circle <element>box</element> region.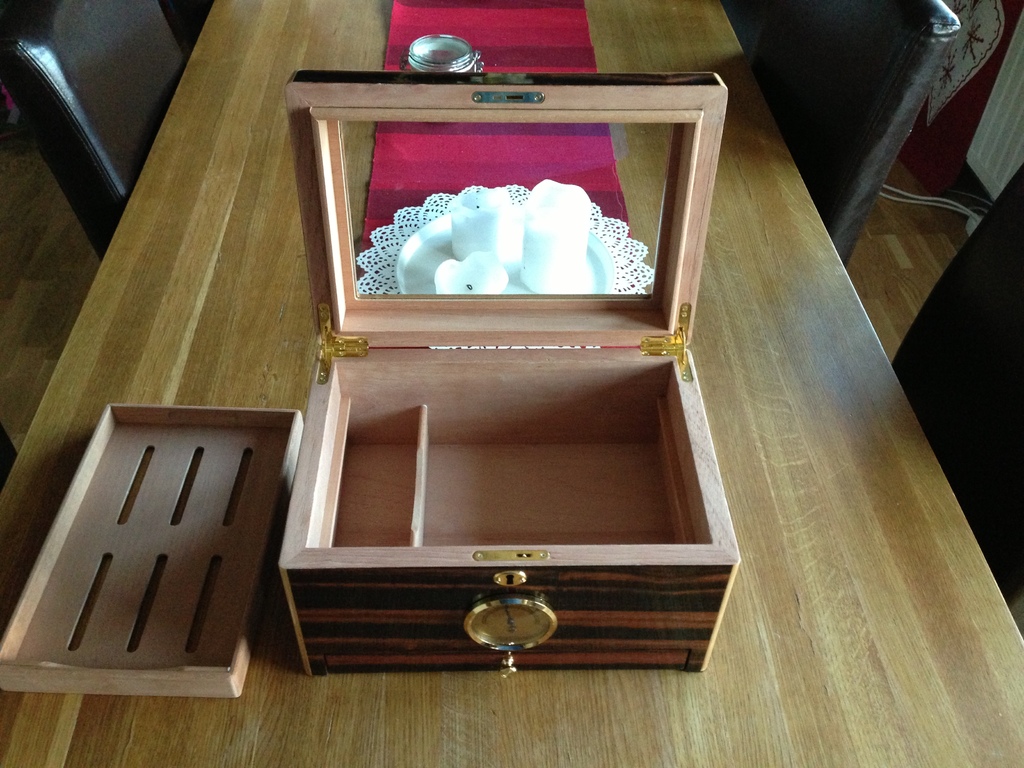
Region: rect(276, 34, 767, 744).
